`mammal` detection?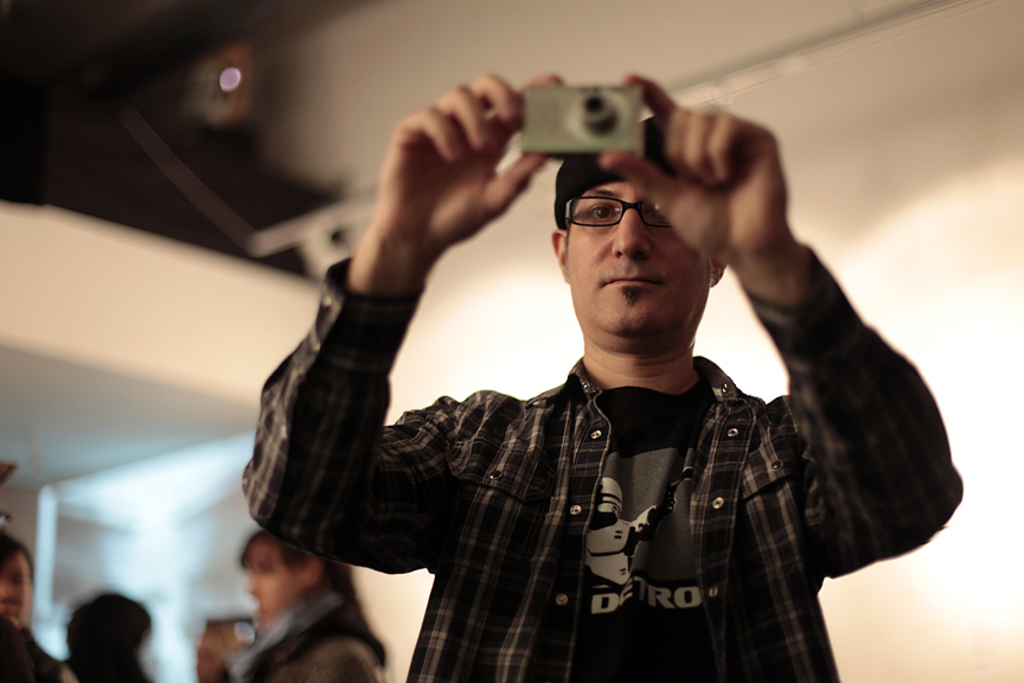
<bbox>56, 585, 166, 682</bbox>
